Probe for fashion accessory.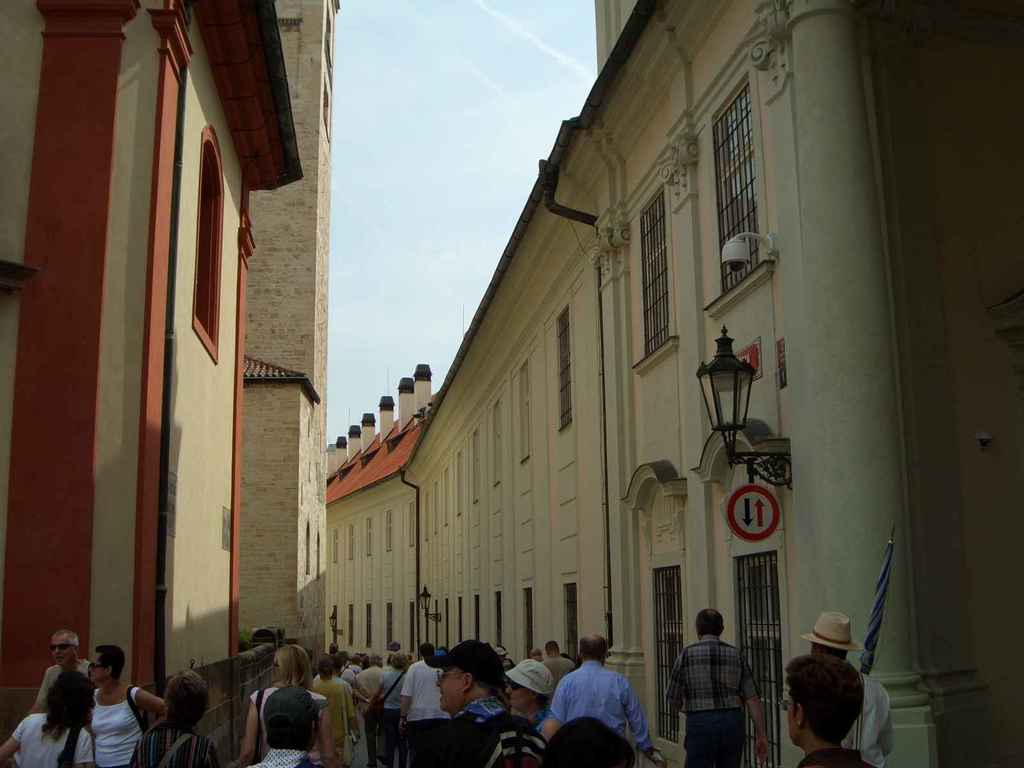
Probe result: pyautogui.locateOnScreen(427, 638, 504, 680).
